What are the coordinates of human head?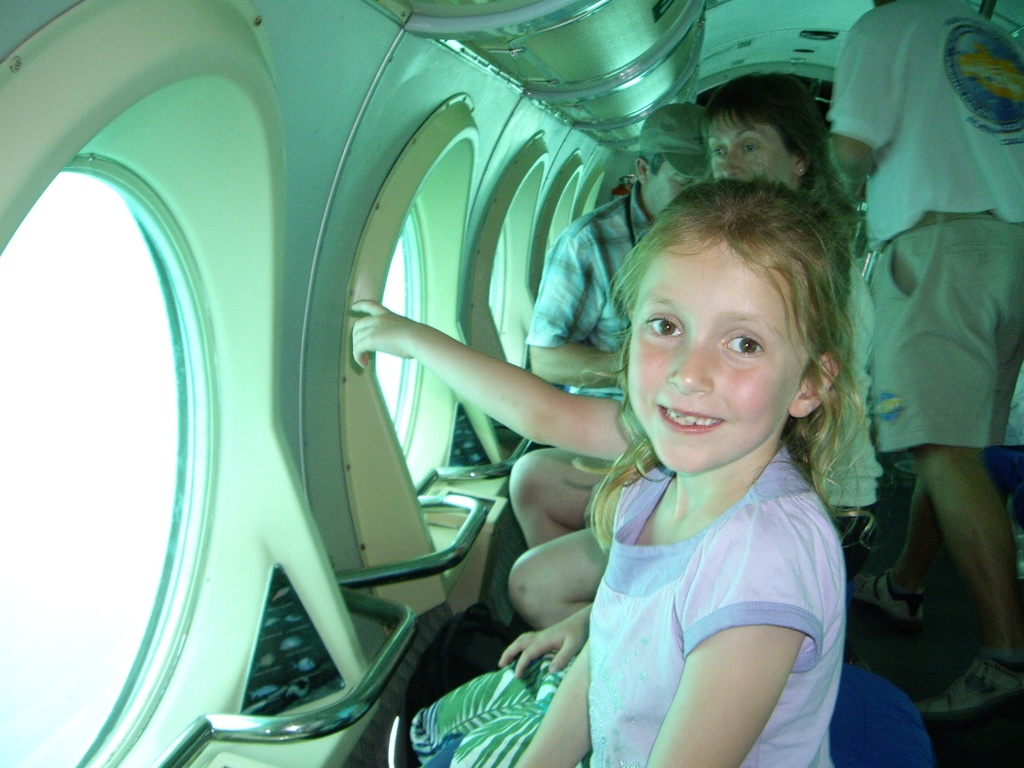
[left=694, top=74, right=833, bottom=199].
